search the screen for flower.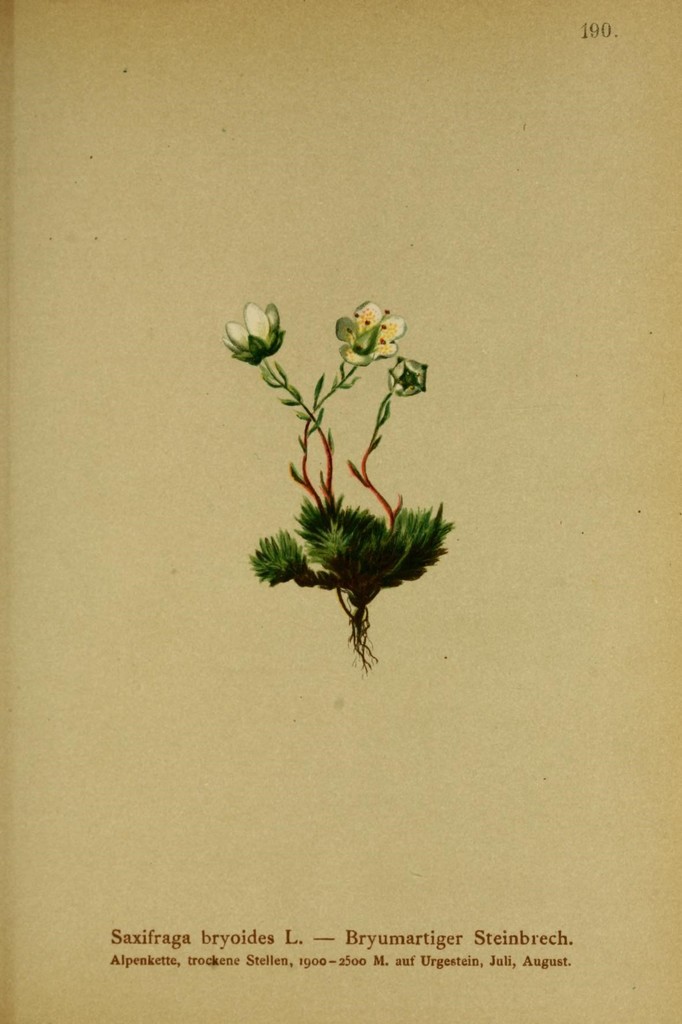
Found at [x1=388, y1=355, x2=425, y2=402].
